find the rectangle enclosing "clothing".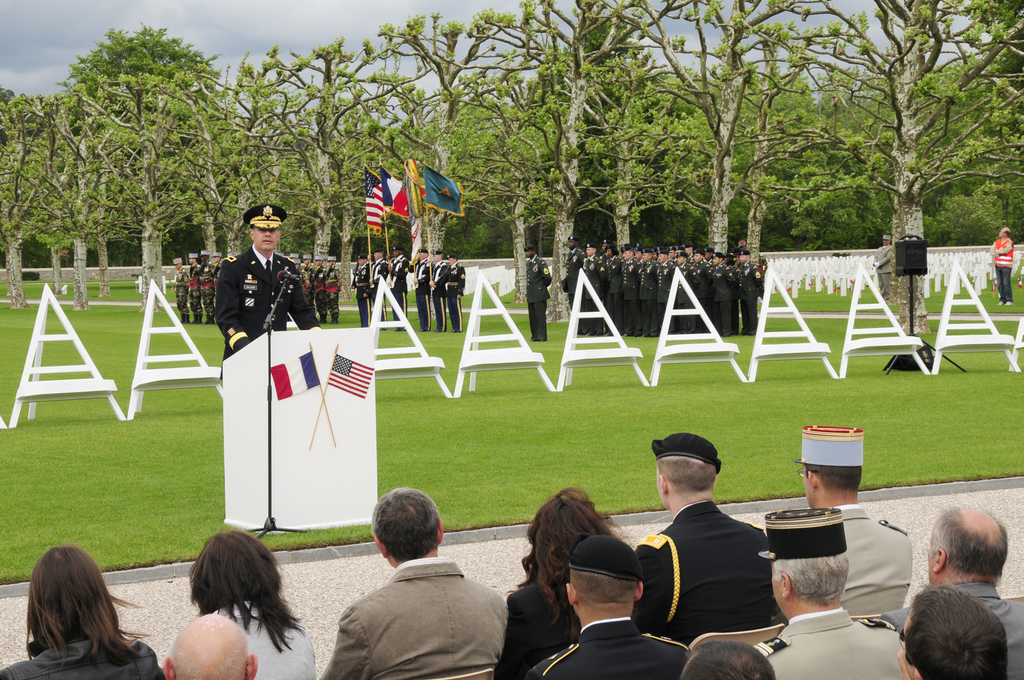
<box>673,255,678,268</box>.
